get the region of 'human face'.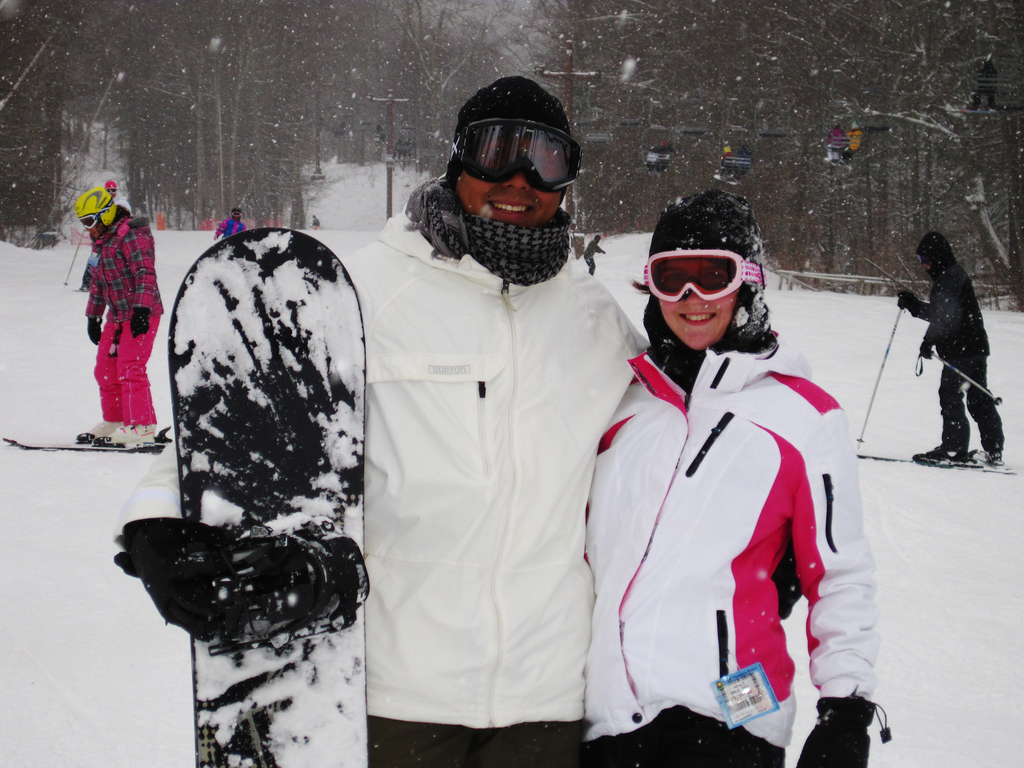
crop(915, 253, 934, 274).
